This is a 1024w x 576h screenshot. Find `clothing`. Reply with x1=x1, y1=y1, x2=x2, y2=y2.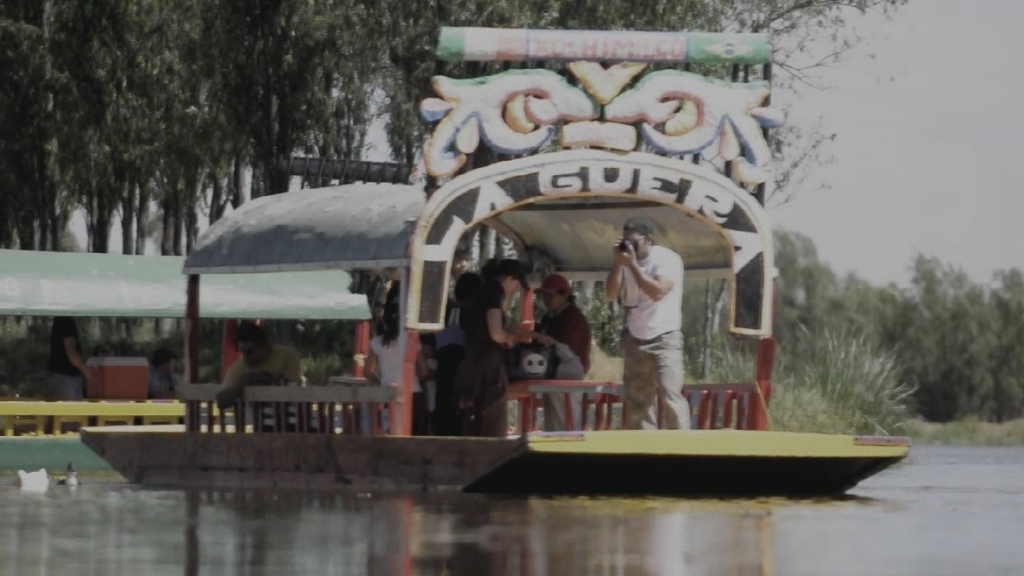
x1=222, y1=327, x2=298, y2=422.
